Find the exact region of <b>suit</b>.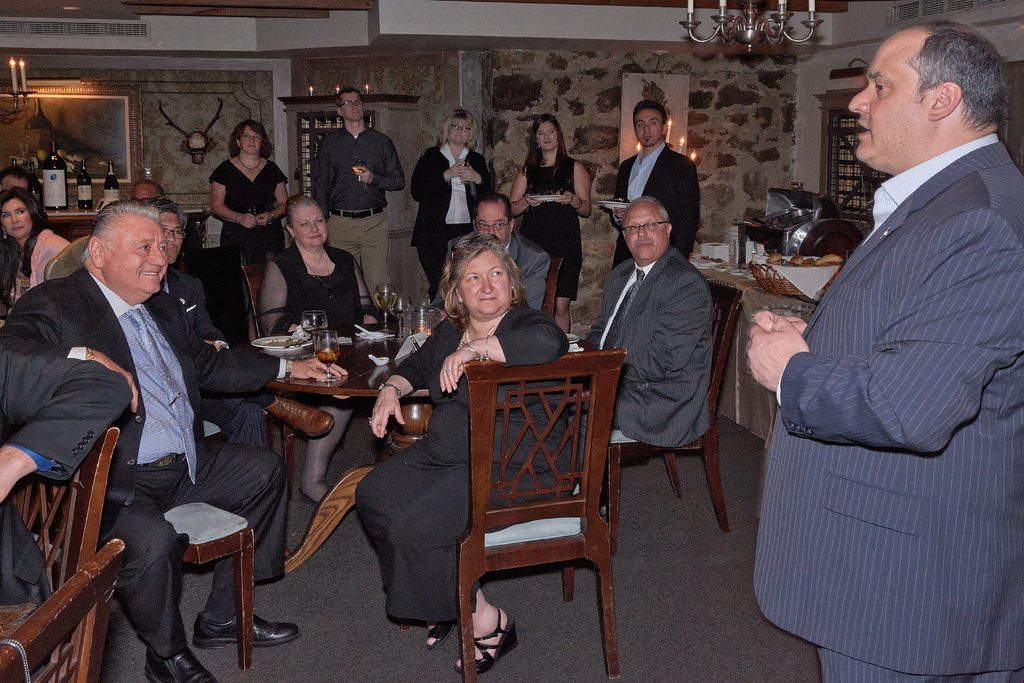
Exact region: (581, 244, 716, 453).
